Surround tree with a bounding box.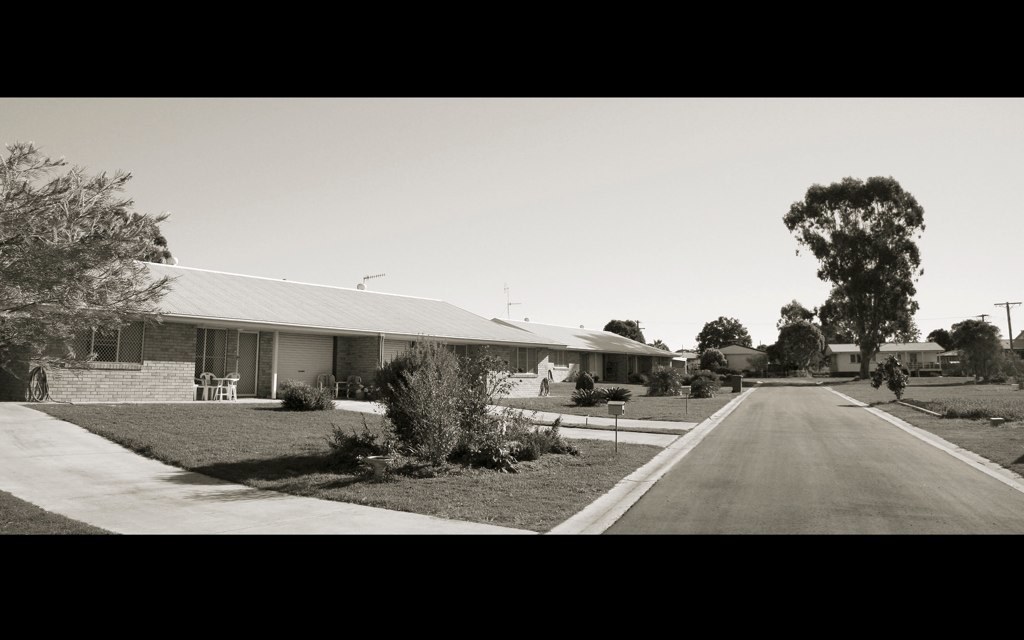
954/313/1013/388.
